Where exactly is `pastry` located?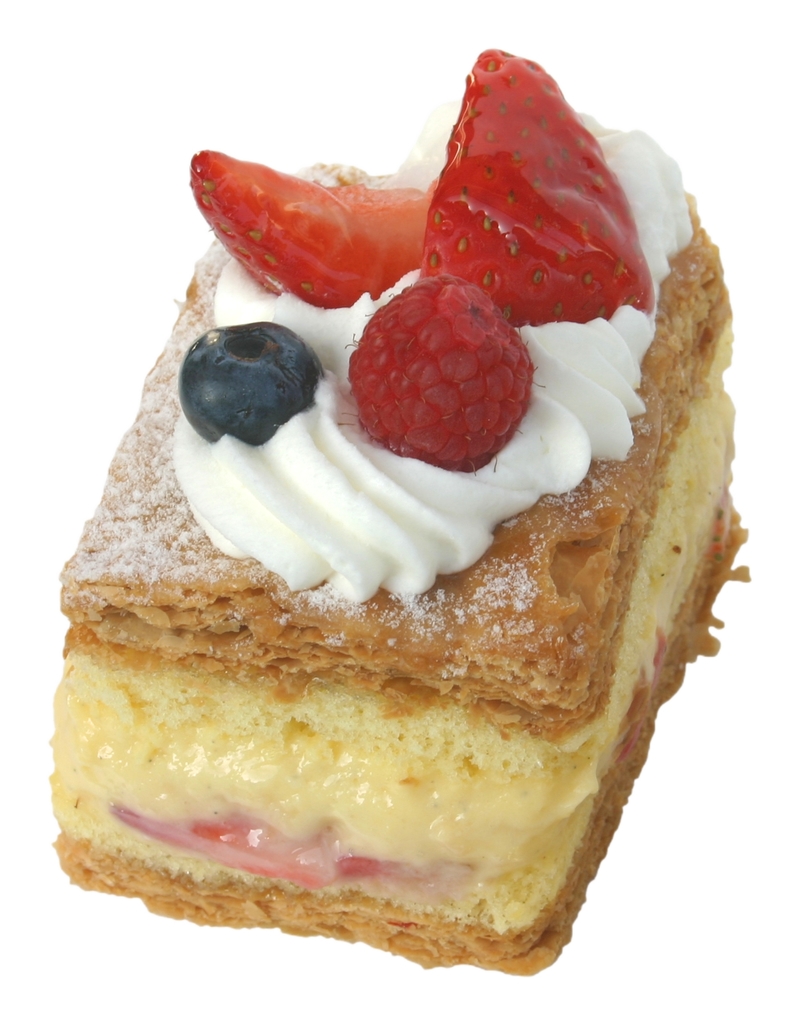
Its bounding box is <box>64,47,752,980</box>.
